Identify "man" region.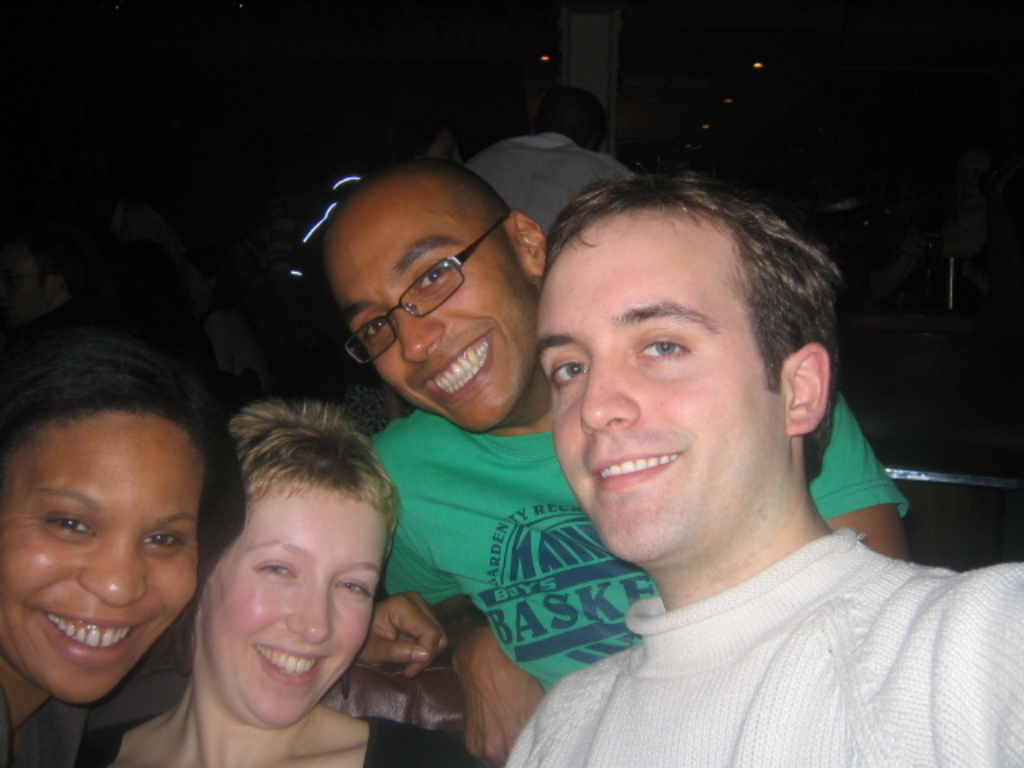
Region: crop(461, 86, 630, 235).
